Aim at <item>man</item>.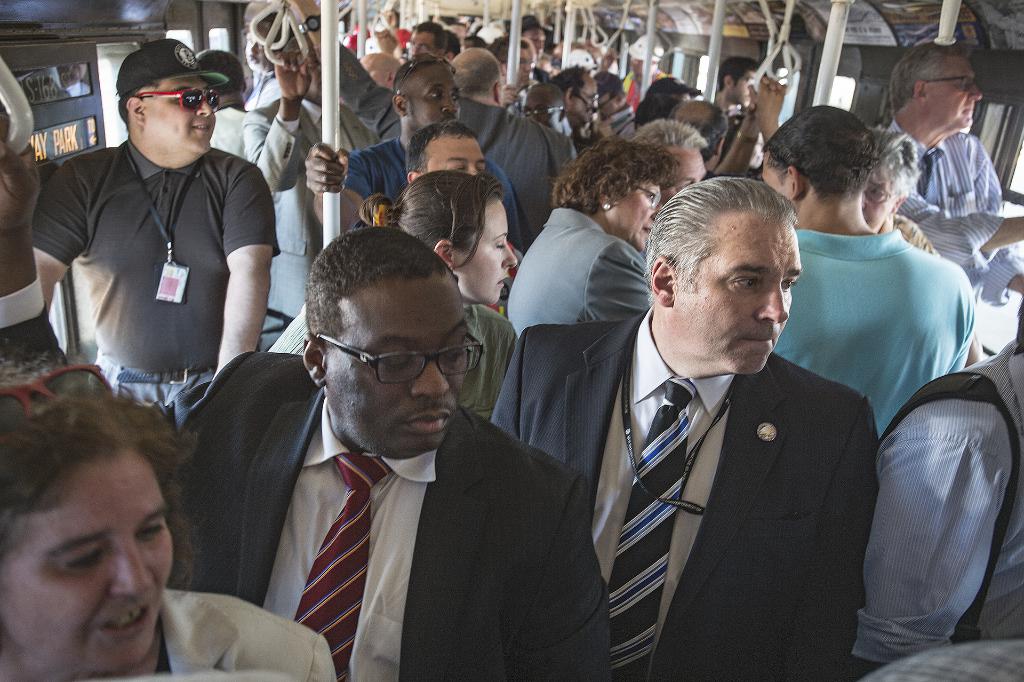
Aimed at select_region(538, 65, 609, 150).
